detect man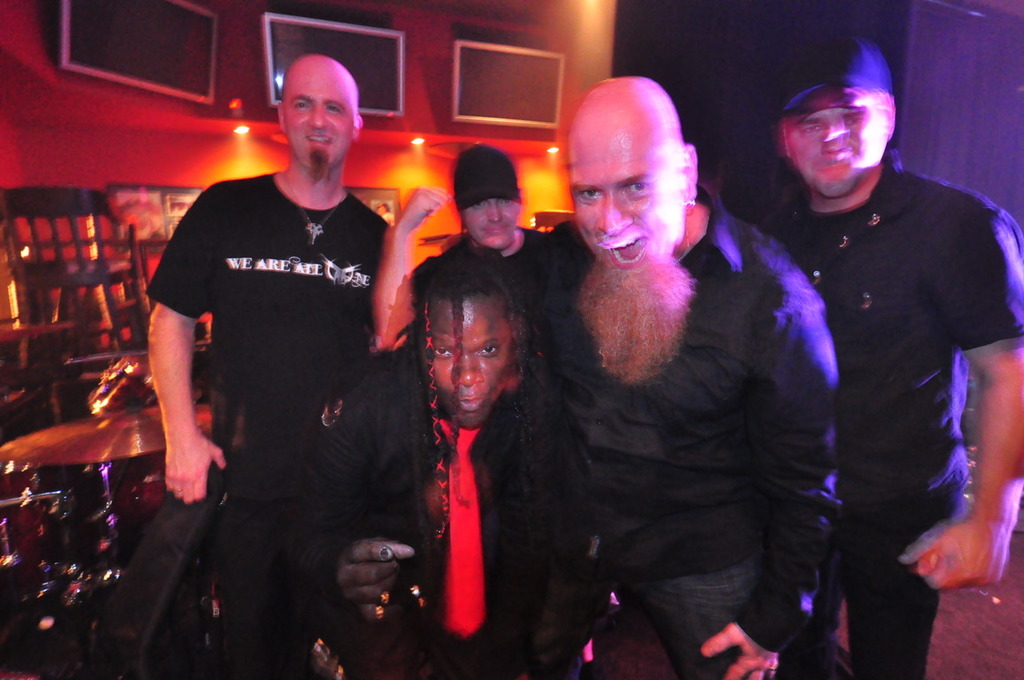
[left=742, top=32, right=1023, bottom=679]
